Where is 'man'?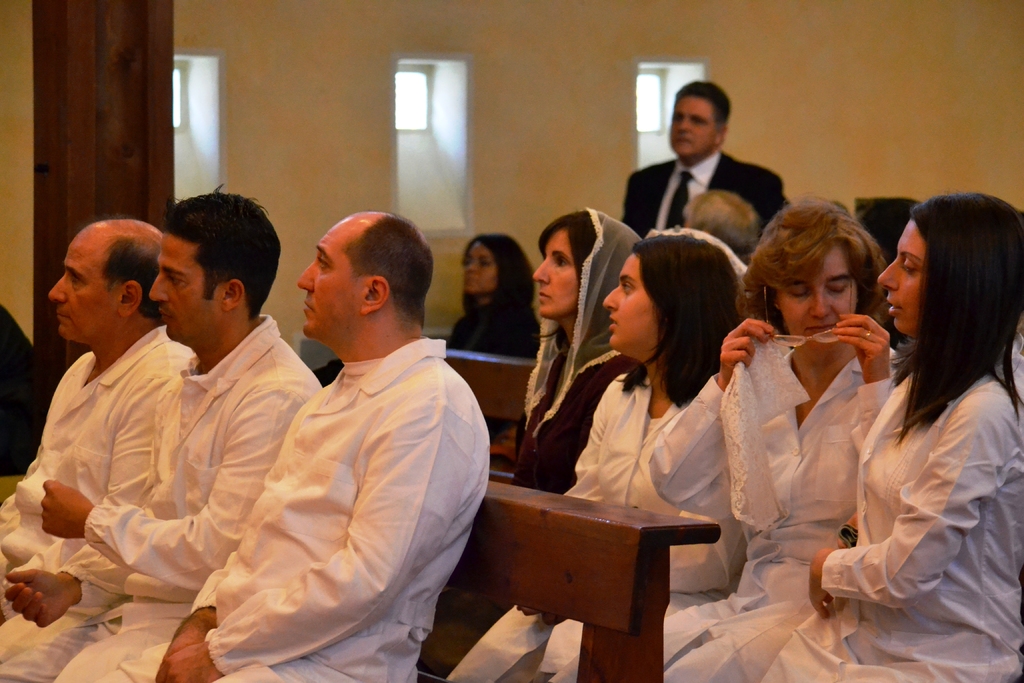
bbox=(623, 85, 794, 252).
